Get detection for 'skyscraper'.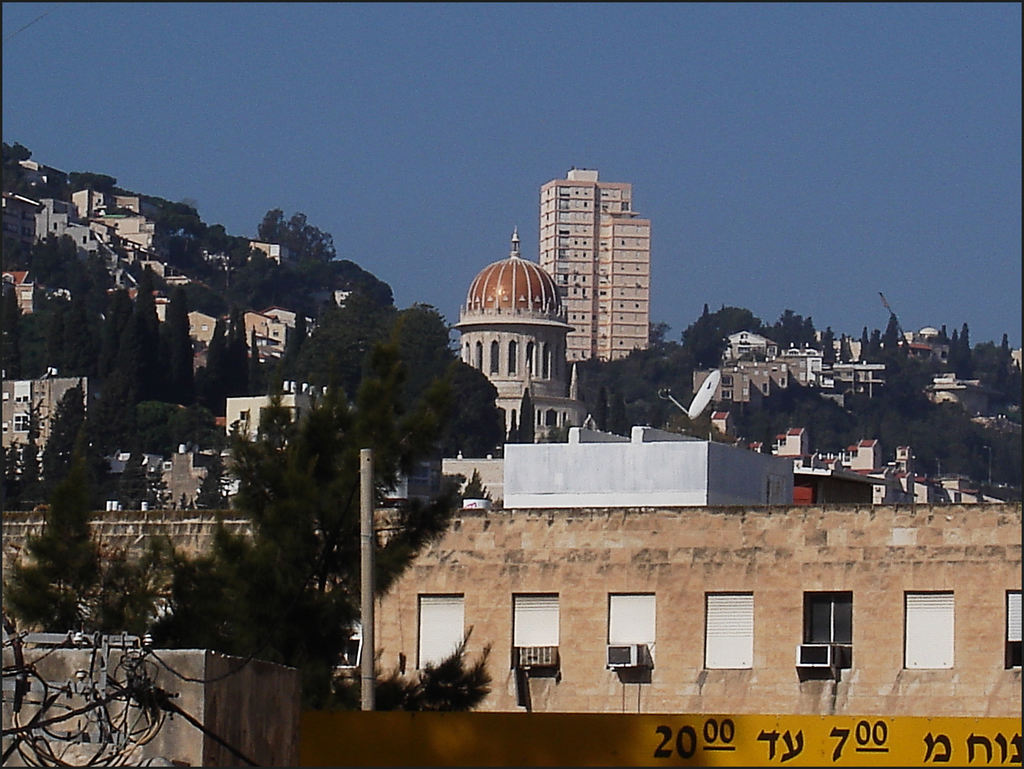
Detection: x1=524, y1=161, x2=669, y2=401.
